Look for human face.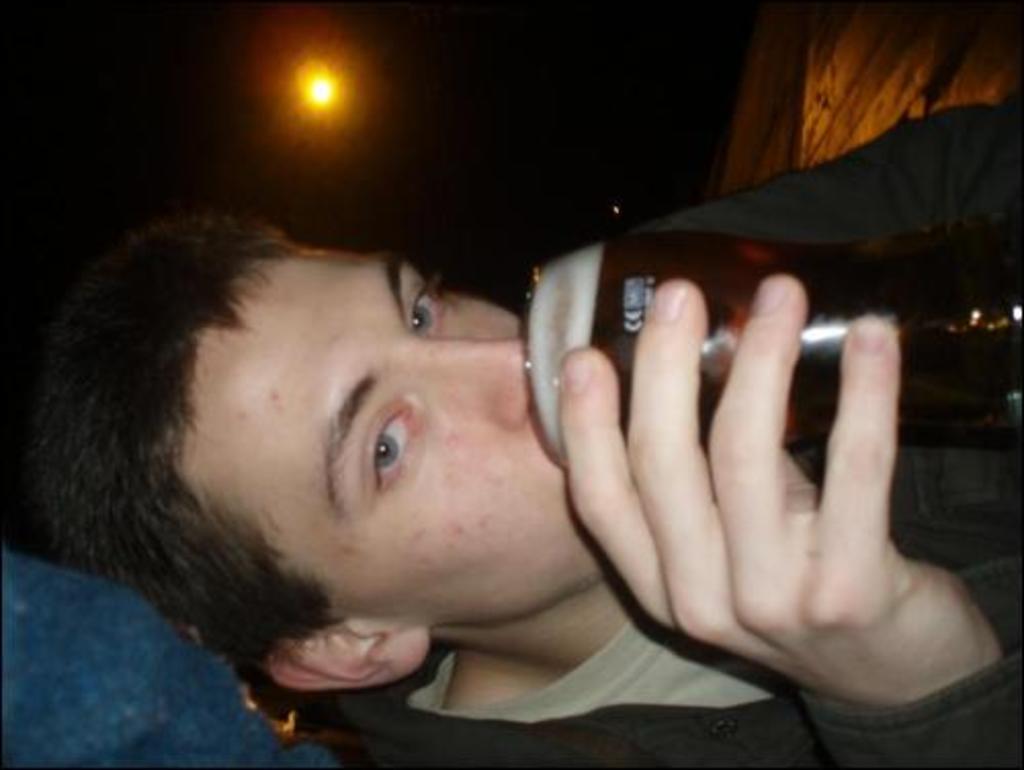
Found: 190, 242, 616, 588.
